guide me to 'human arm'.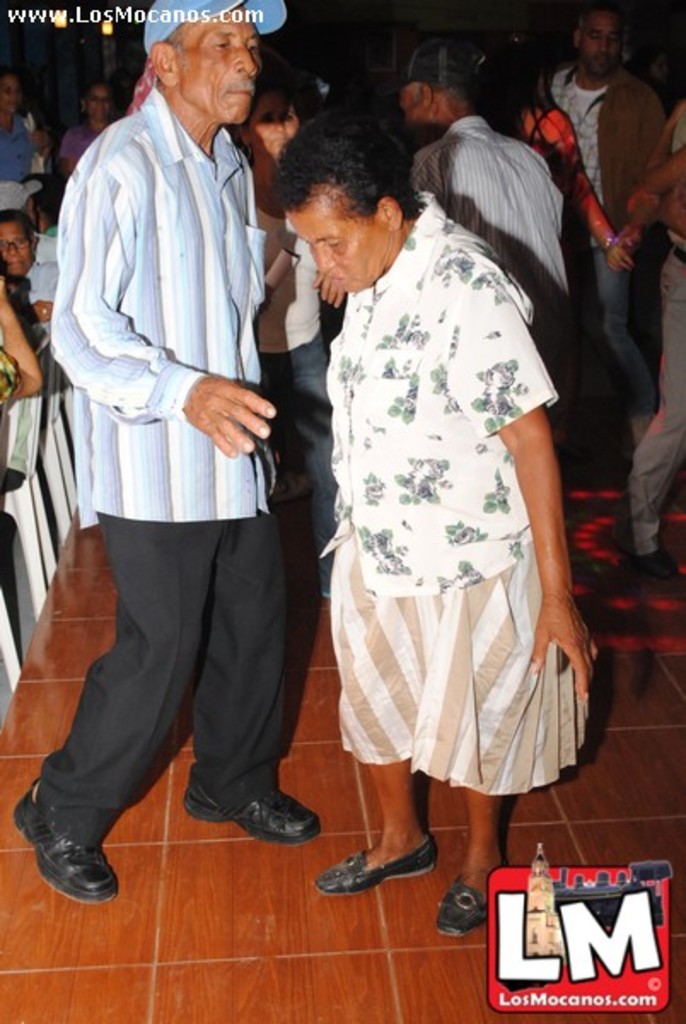
Guidance: l=625, t=142, r=684, b=232.
